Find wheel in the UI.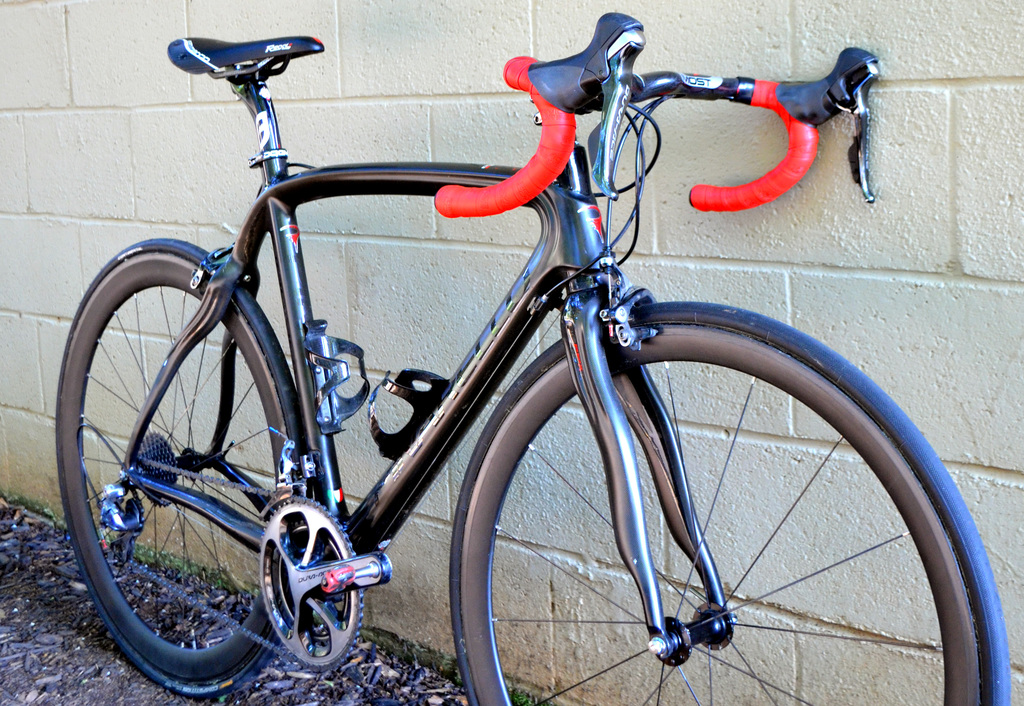
UI element at (x1=52, y1=242, x2=323, y2=699).
